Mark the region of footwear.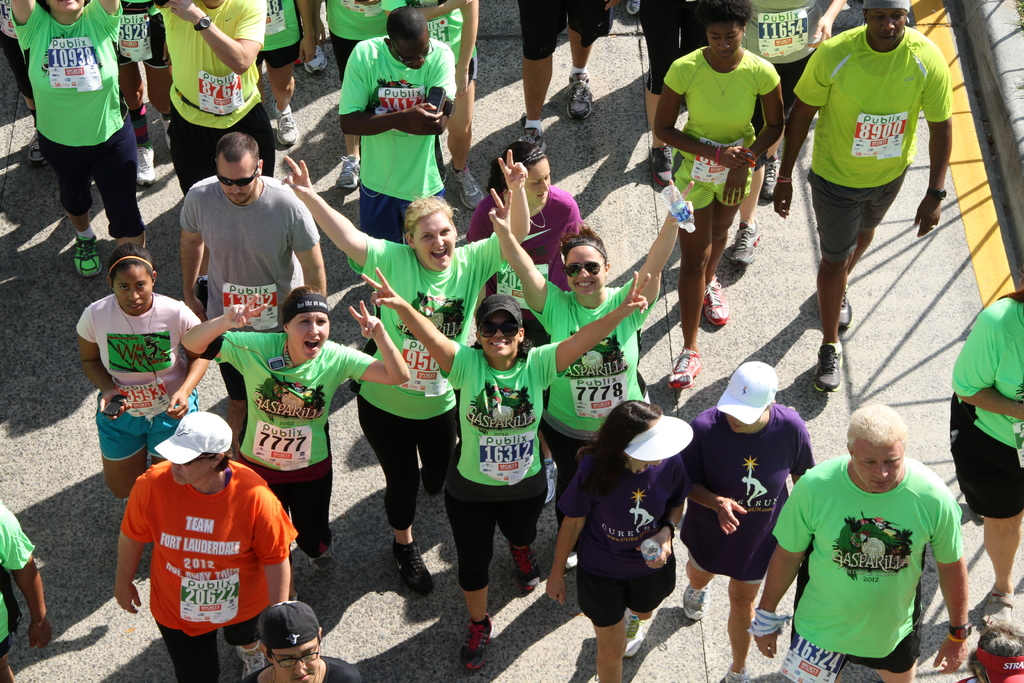
Region: pyautogui.locateOnScreen(725, 222, 758, 261).
